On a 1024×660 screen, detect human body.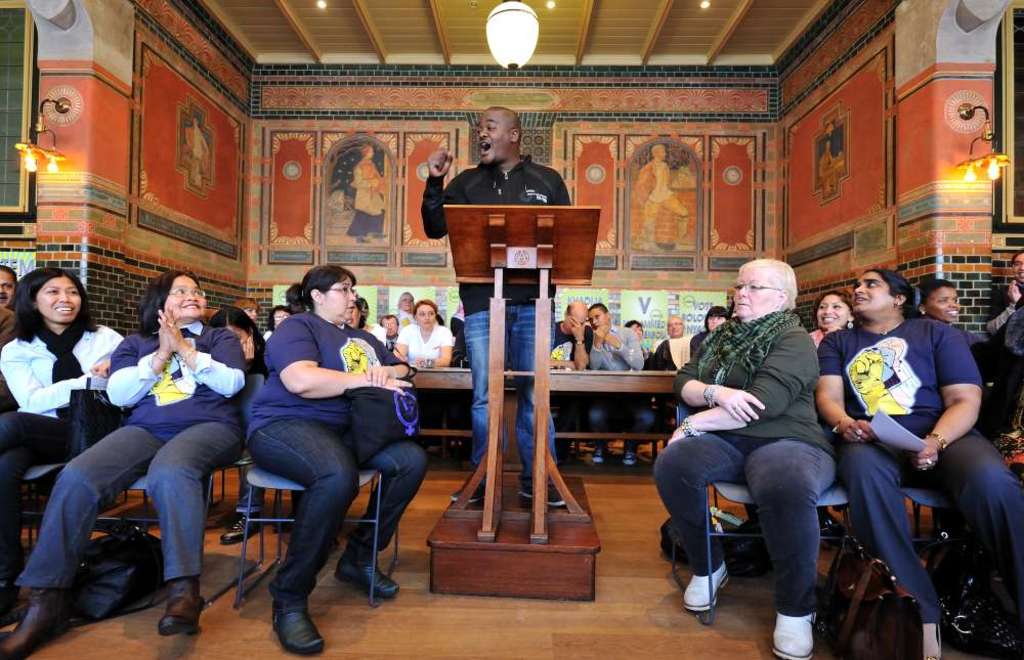
x1=811, y1=266, x2=1023, y2=654.
